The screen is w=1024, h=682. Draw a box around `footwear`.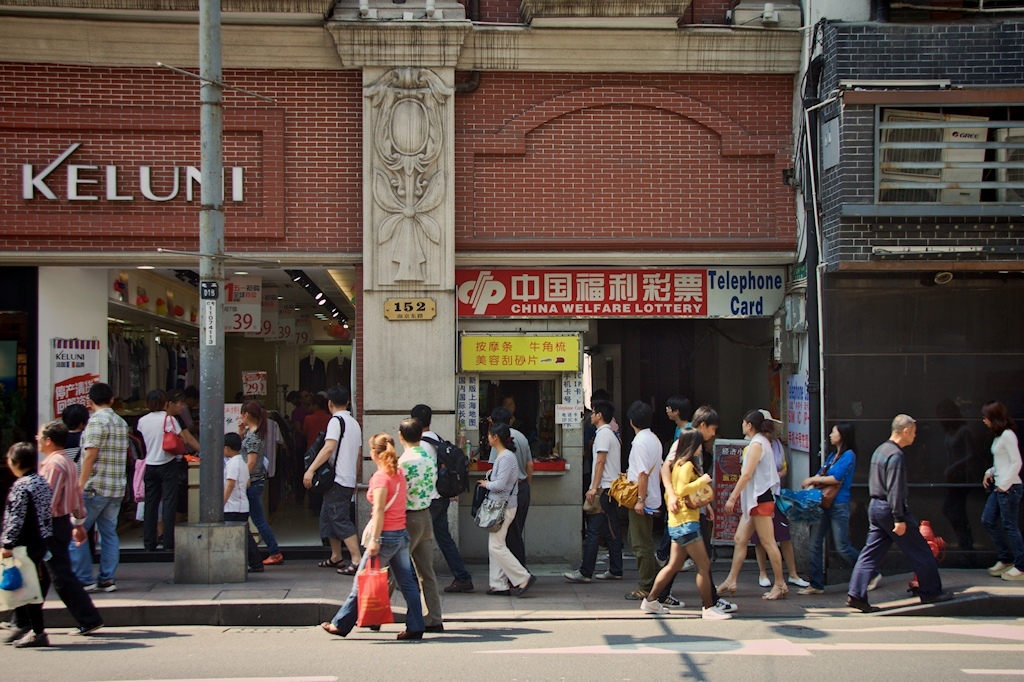
442, 575, 472, 592.
